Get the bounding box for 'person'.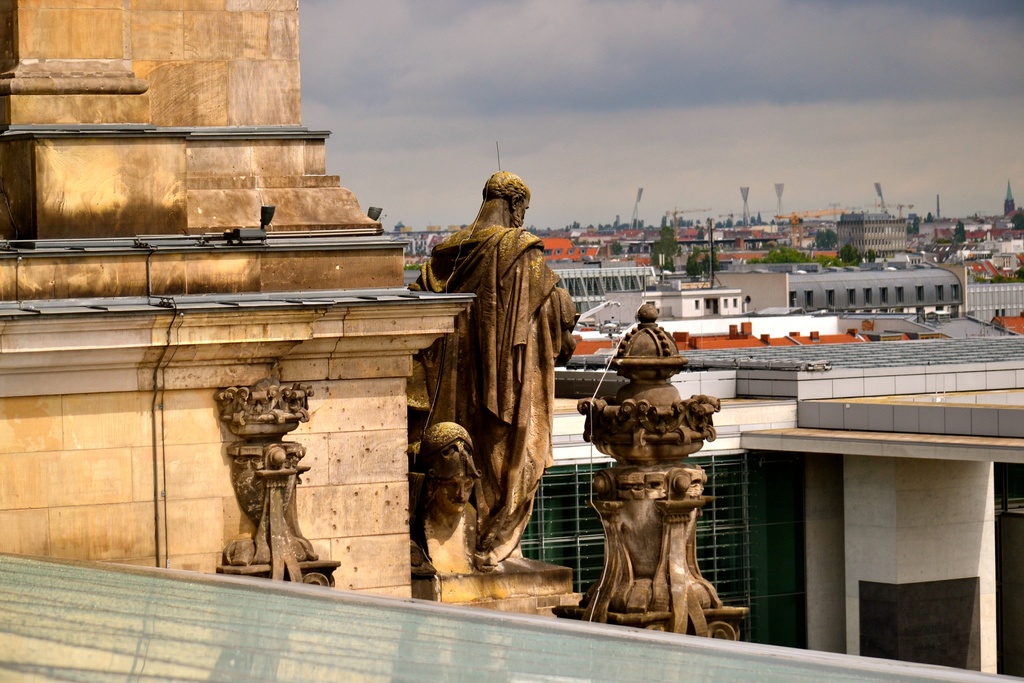
428/167/572/609.
